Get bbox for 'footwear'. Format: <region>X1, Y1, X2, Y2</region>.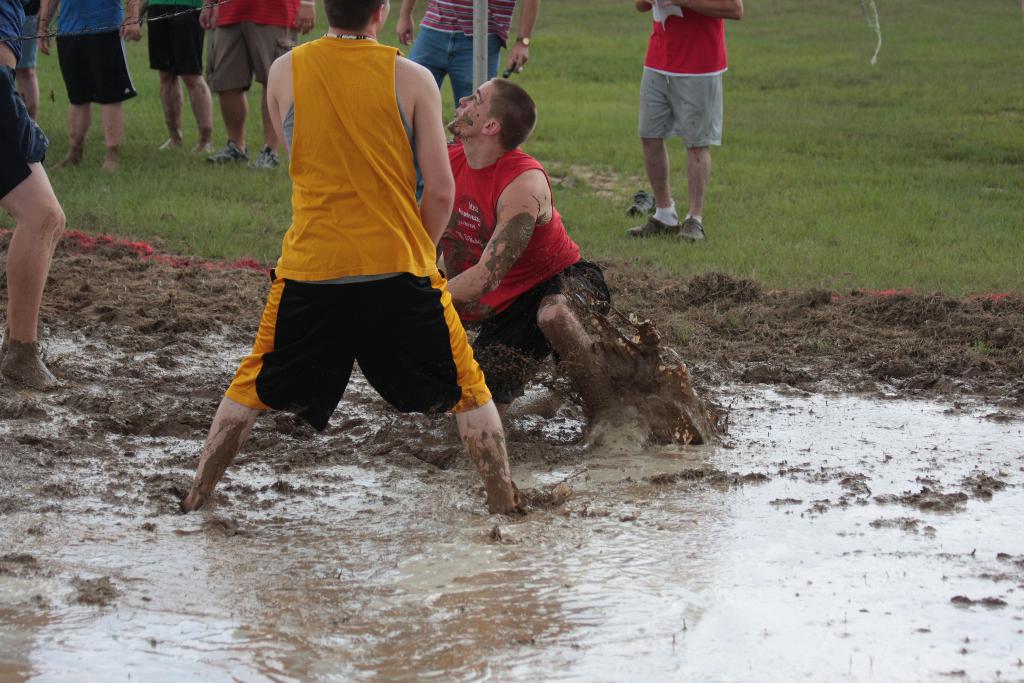
<region>212, 140, 244, 168</region>.
